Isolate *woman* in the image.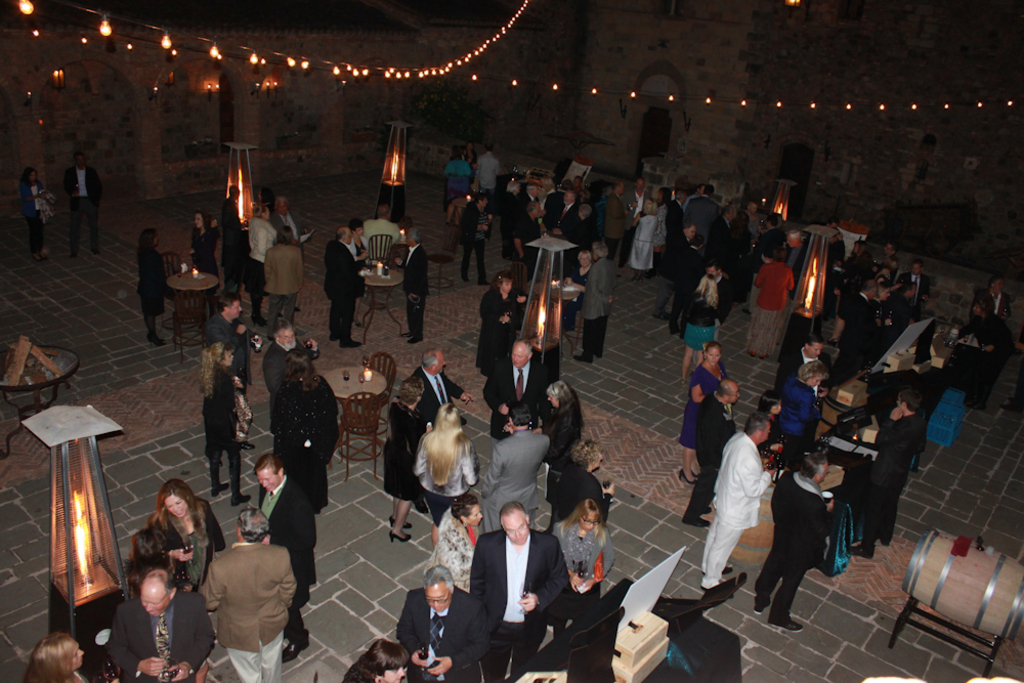
Isolated region: 414,402,479,548.
